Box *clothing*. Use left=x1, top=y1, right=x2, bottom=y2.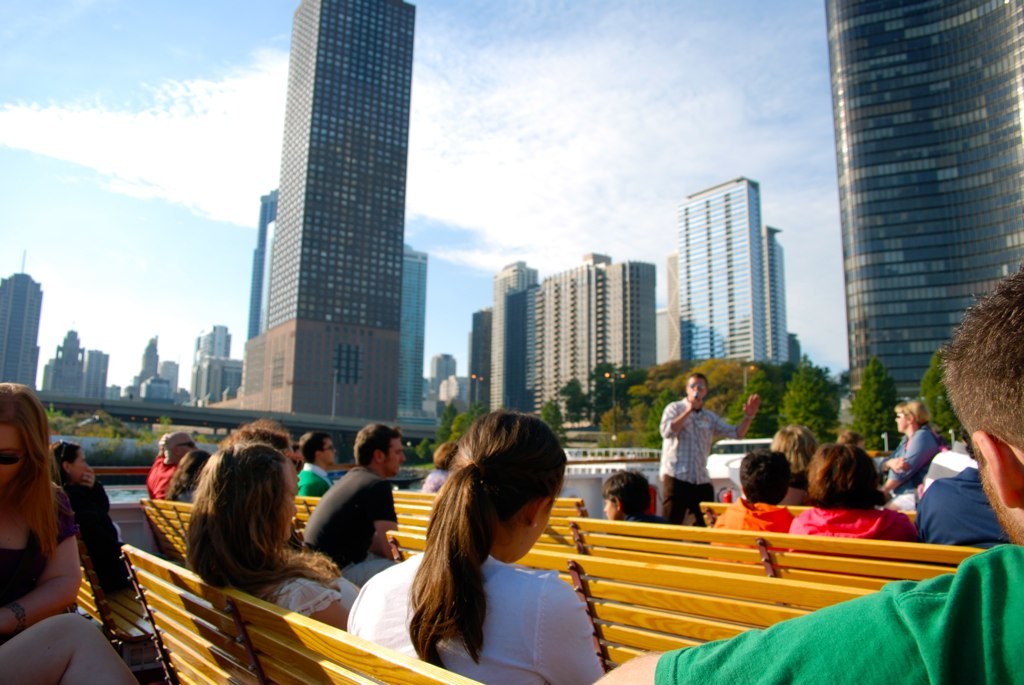
left=343, top=549, right=607, bottom=684.
